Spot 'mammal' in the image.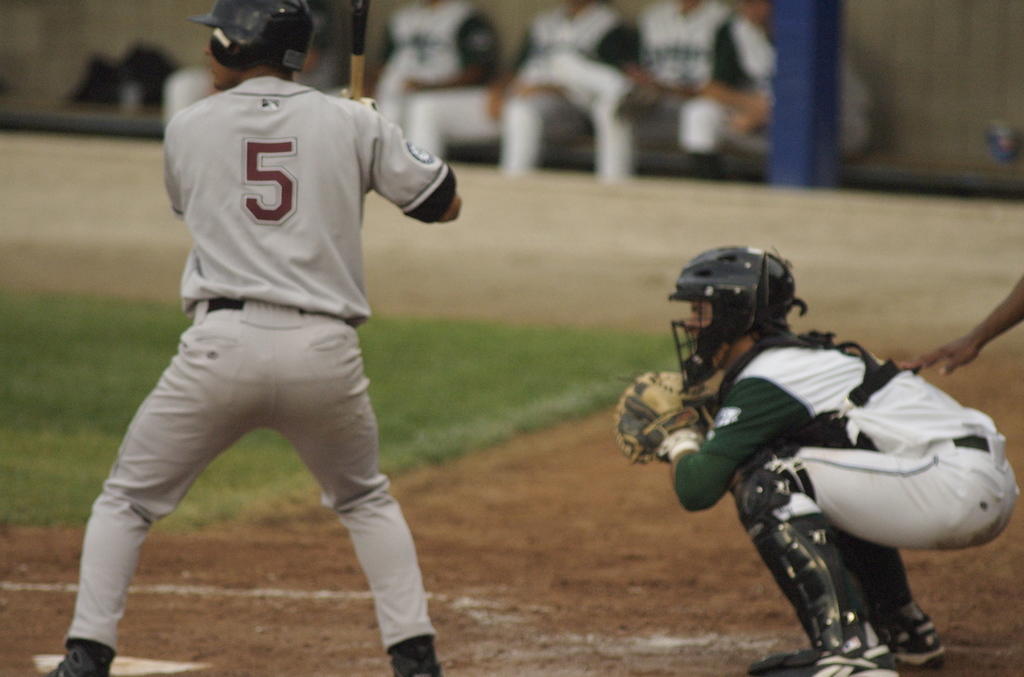
'mammal' found at BBox(333, 0, 497, 124).
